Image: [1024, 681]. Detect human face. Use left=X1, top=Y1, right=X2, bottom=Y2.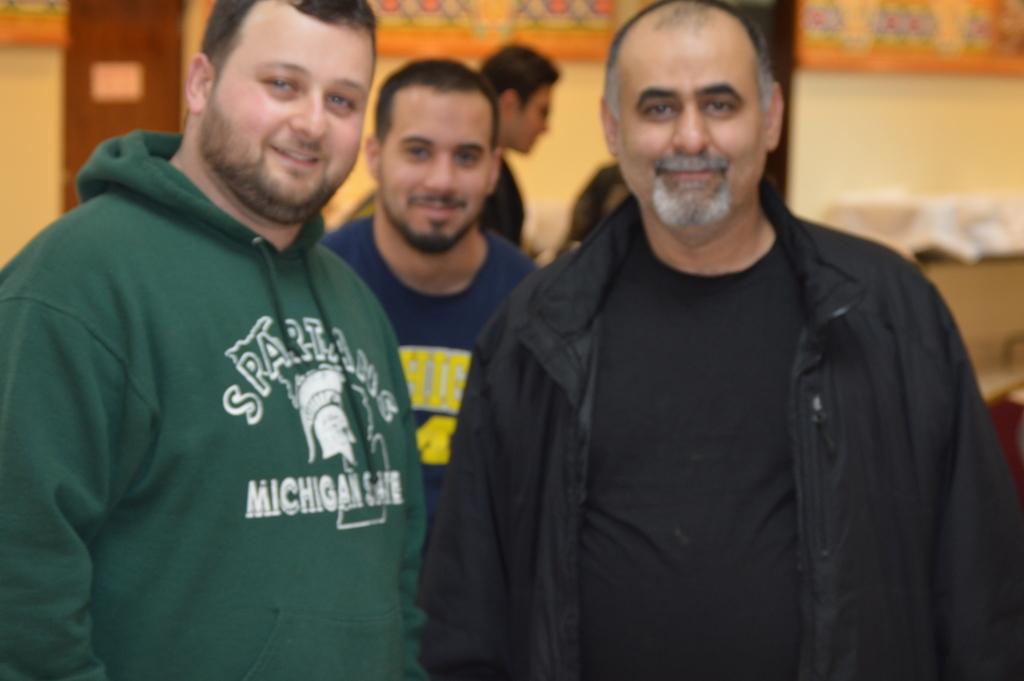
left=616, top=38, right=767, bottom=237.
